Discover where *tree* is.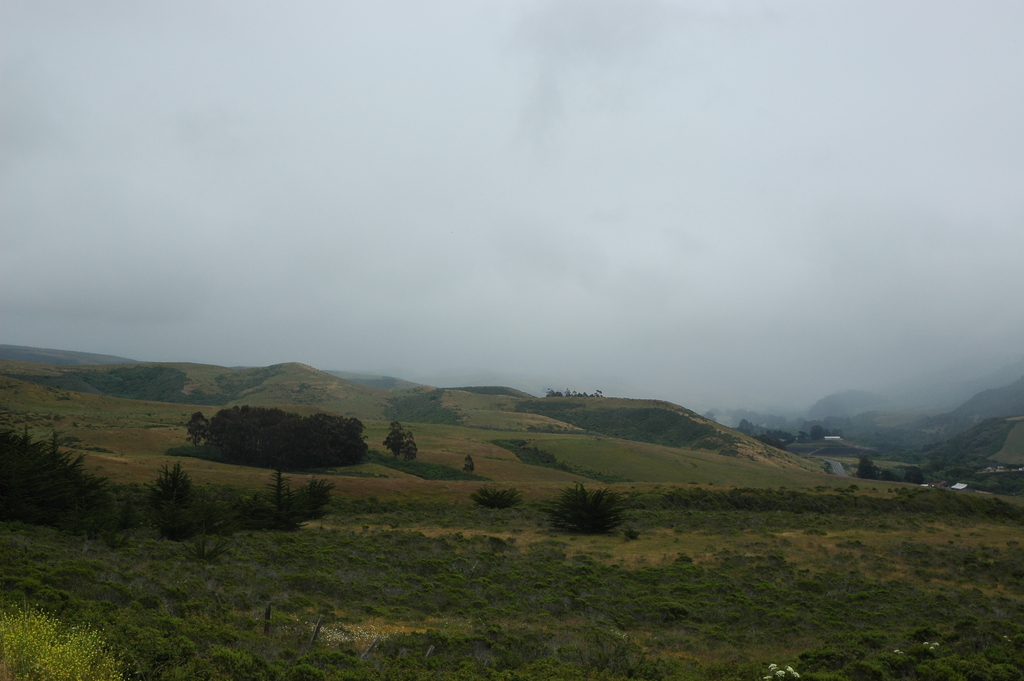
Discovered at box=[904, 469, 924, 484].
